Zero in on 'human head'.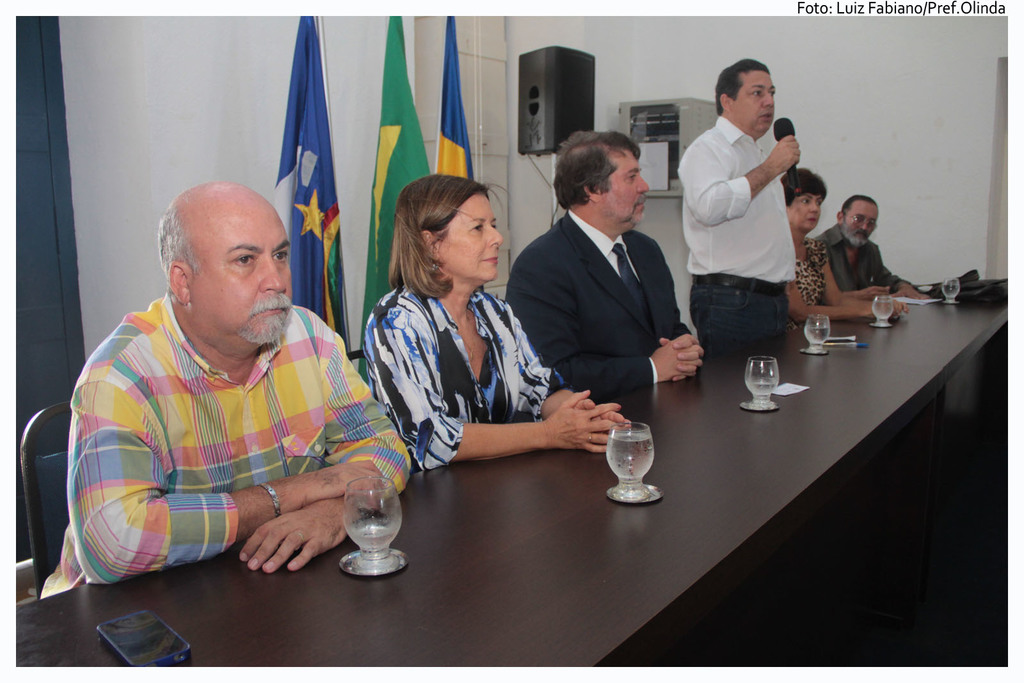
Zeroed in: 152:184:298:366.
